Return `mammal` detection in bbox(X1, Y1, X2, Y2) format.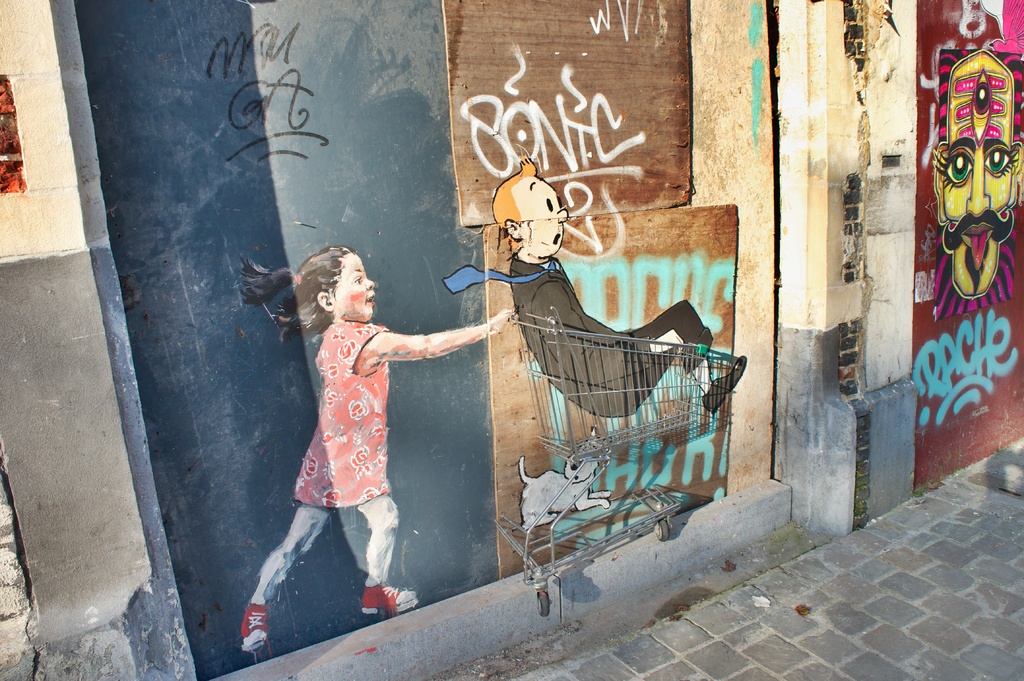
bbox(934, 49, 1023, 301).
